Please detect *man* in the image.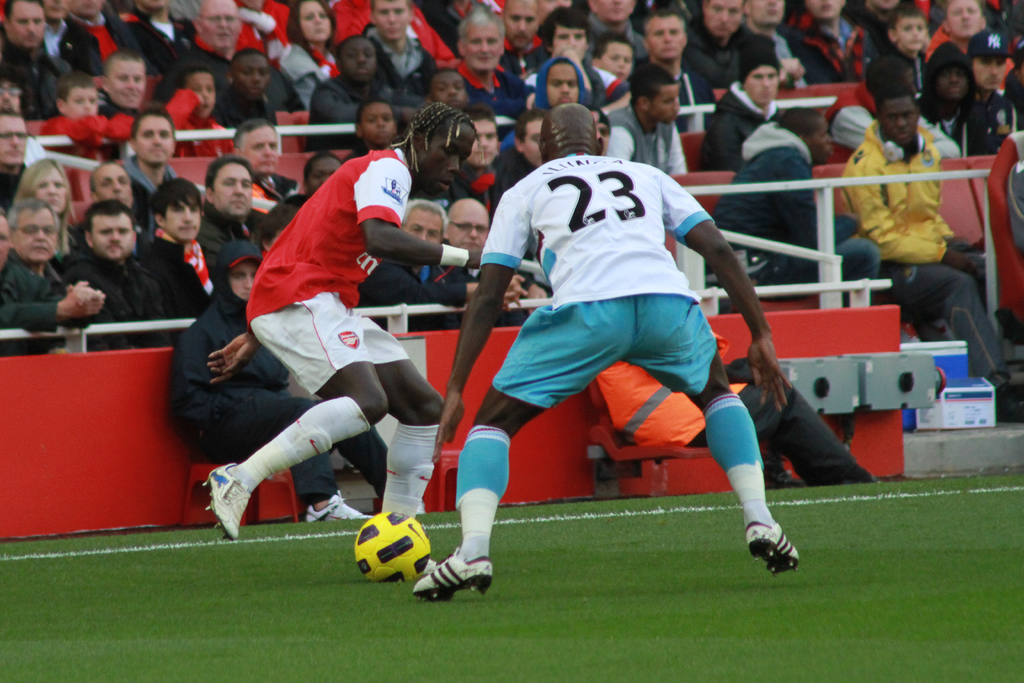
select_region(438, 208, 505, 283).
